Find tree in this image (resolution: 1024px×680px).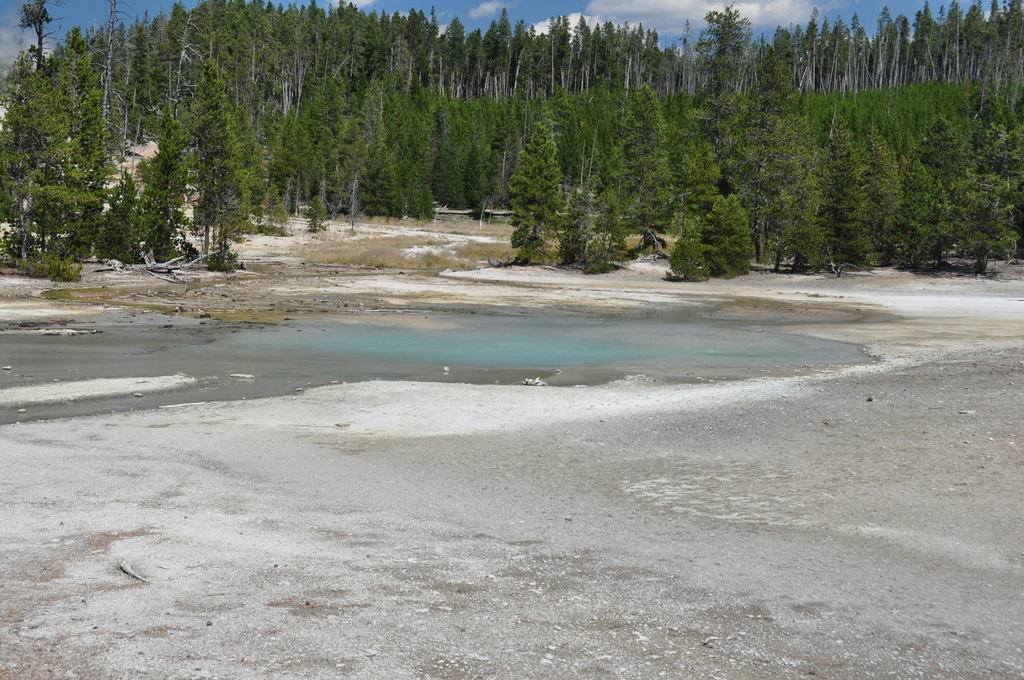
<box>618,86,673,245</box>.
